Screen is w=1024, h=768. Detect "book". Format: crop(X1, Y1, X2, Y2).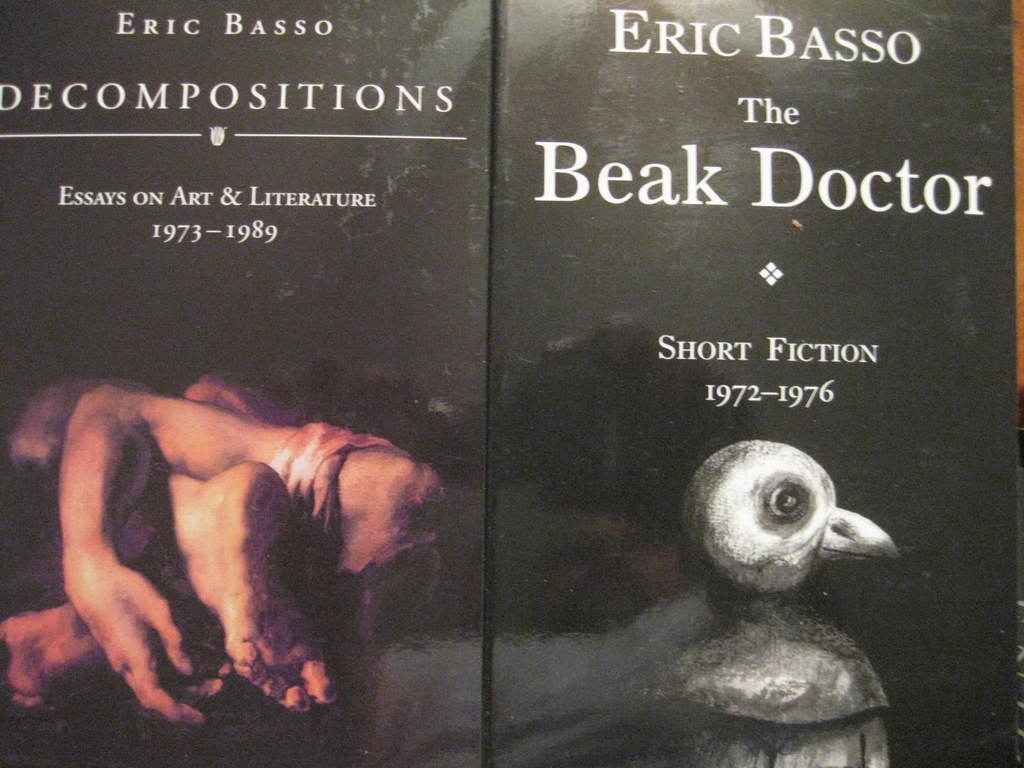
crop(0, 0, 1023, 765).
